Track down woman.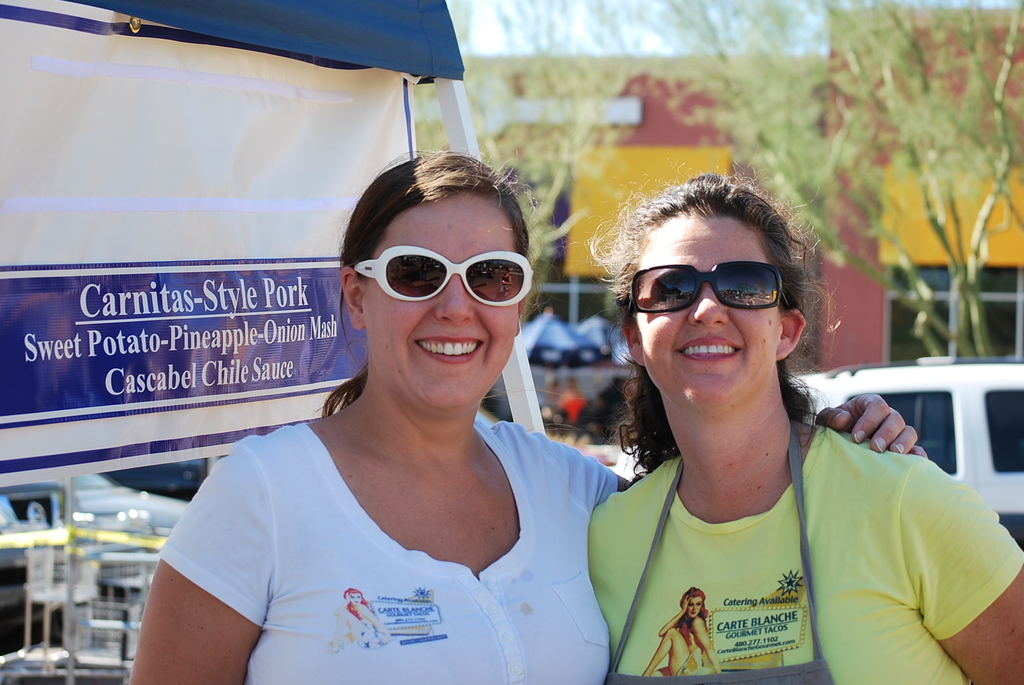
Tracked to locate(328, 584, 388, 646).
